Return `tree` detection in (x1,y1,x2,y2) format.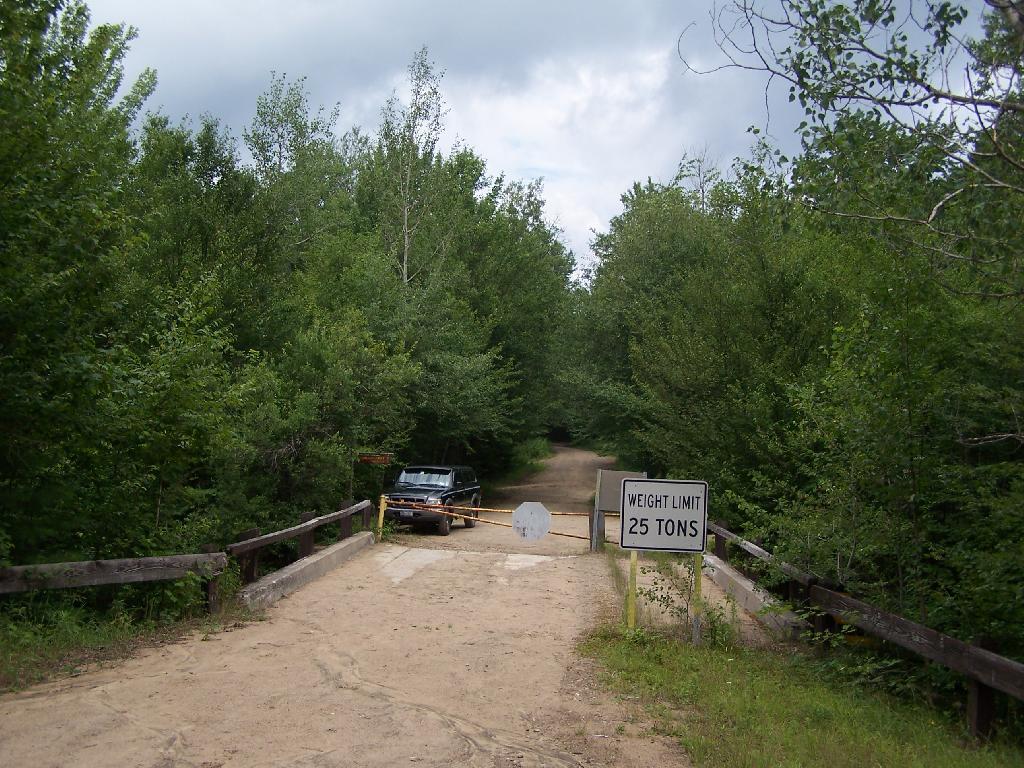
(18,43,240,605).
